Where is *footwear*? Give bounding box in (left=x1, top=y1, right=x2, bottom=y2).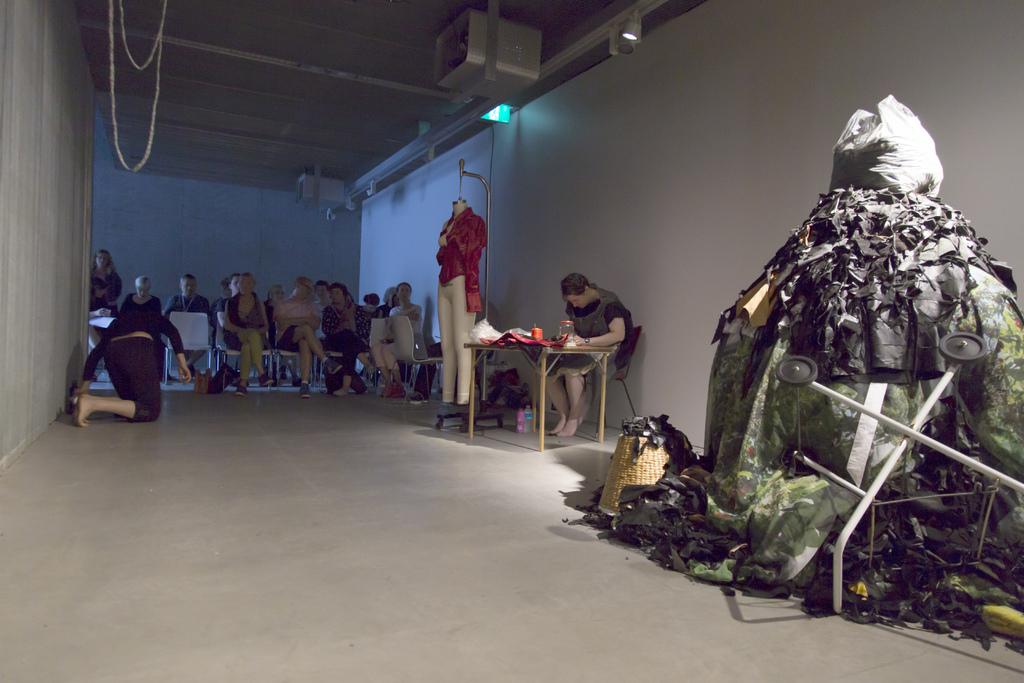
(left=279, top=371, right=289, bottom=379).
